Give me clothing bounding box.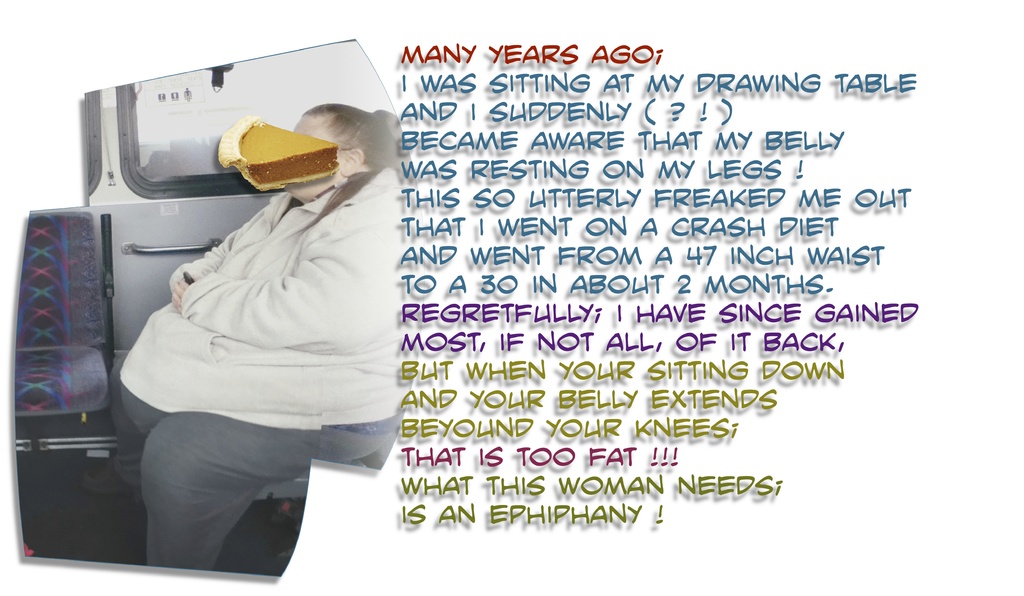
81:163:415:532.
